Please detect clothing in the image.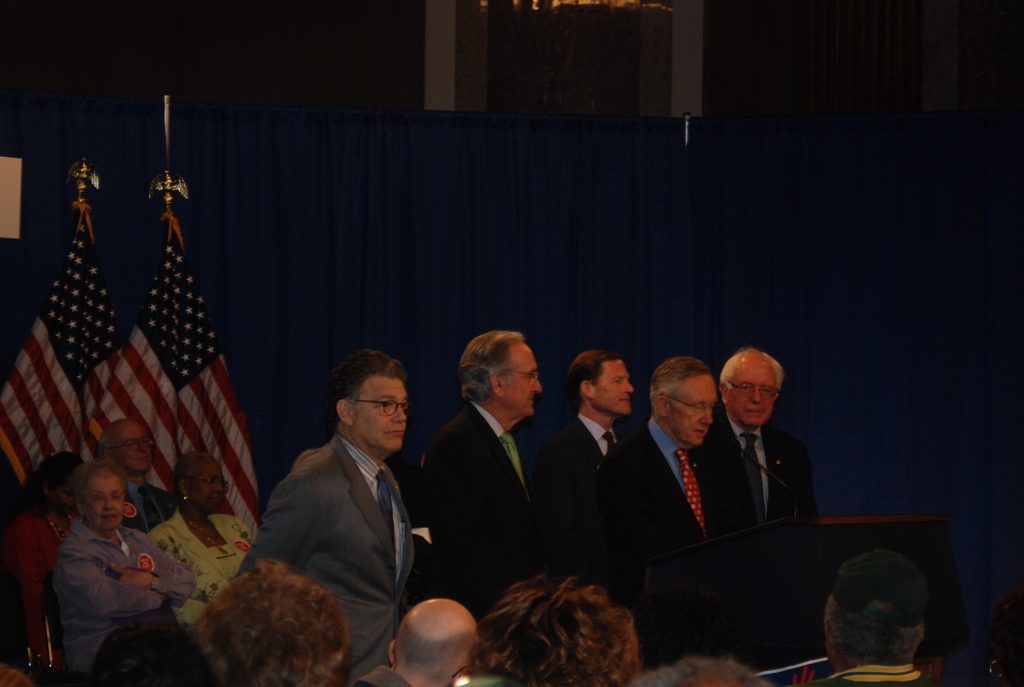
[x1=712, y1=411, x2=820, y2=686].
